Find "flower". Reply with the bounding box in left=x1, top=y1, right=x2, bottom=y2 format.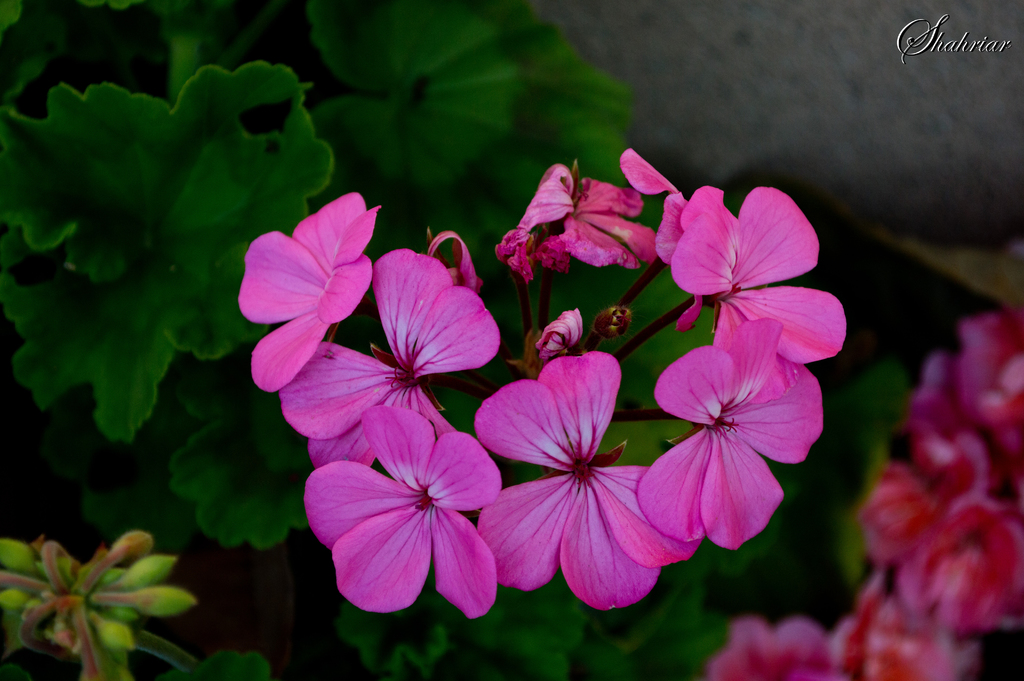
left=499, top=166, right=659, bottom=275.
